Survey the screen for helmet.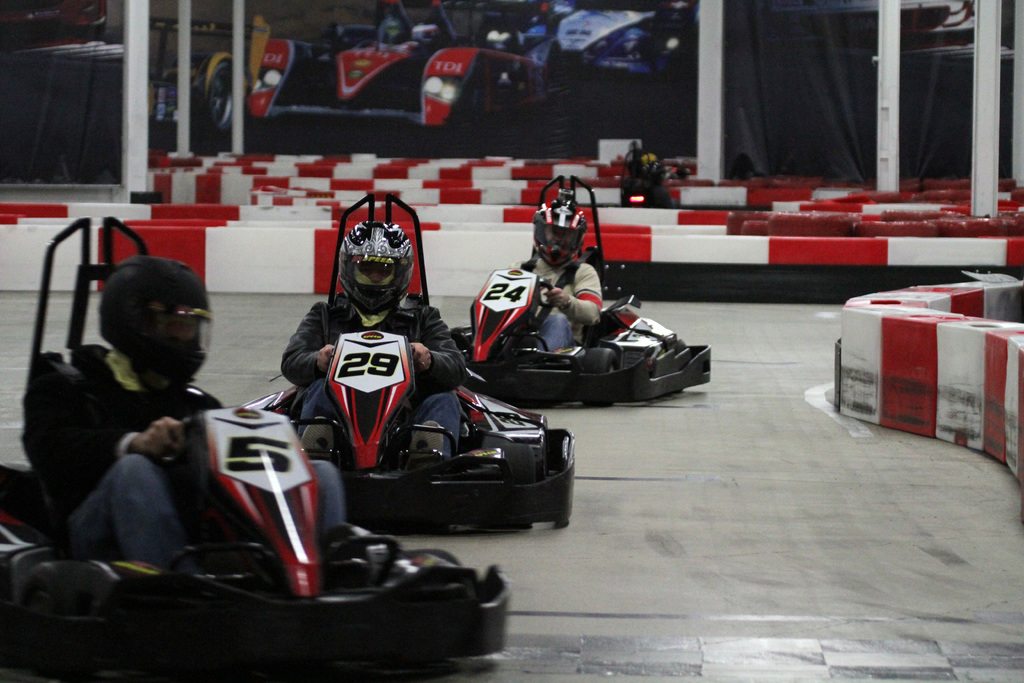
Survey found: {"left": 529, "top": 195, "right": 587, "bottom": 270}.
